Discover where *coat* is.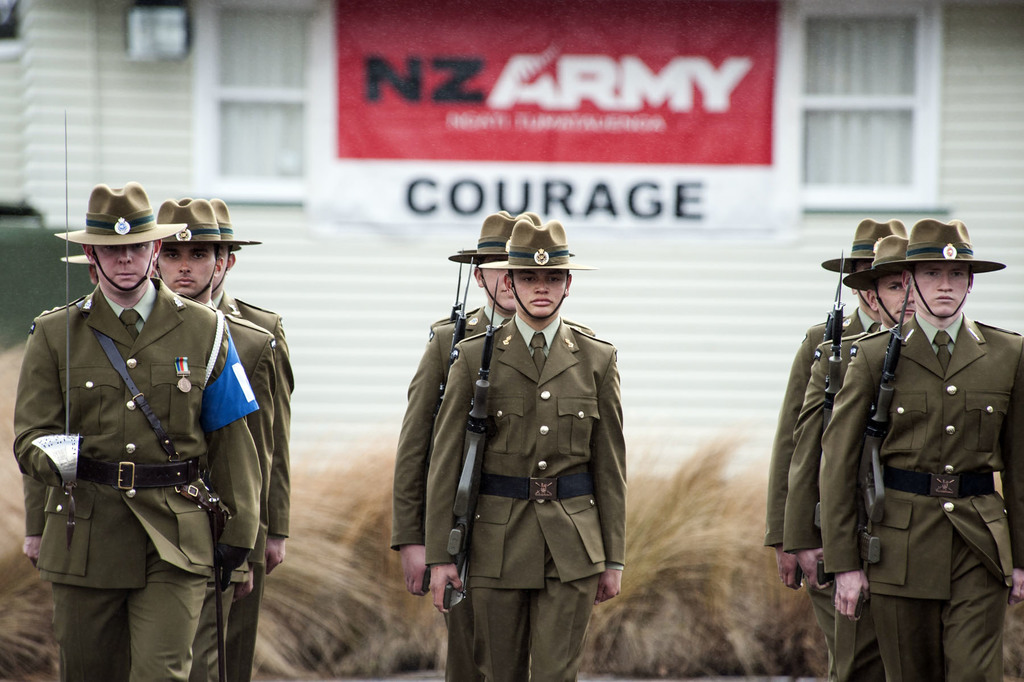
Discovered at 428/312/626/588.
